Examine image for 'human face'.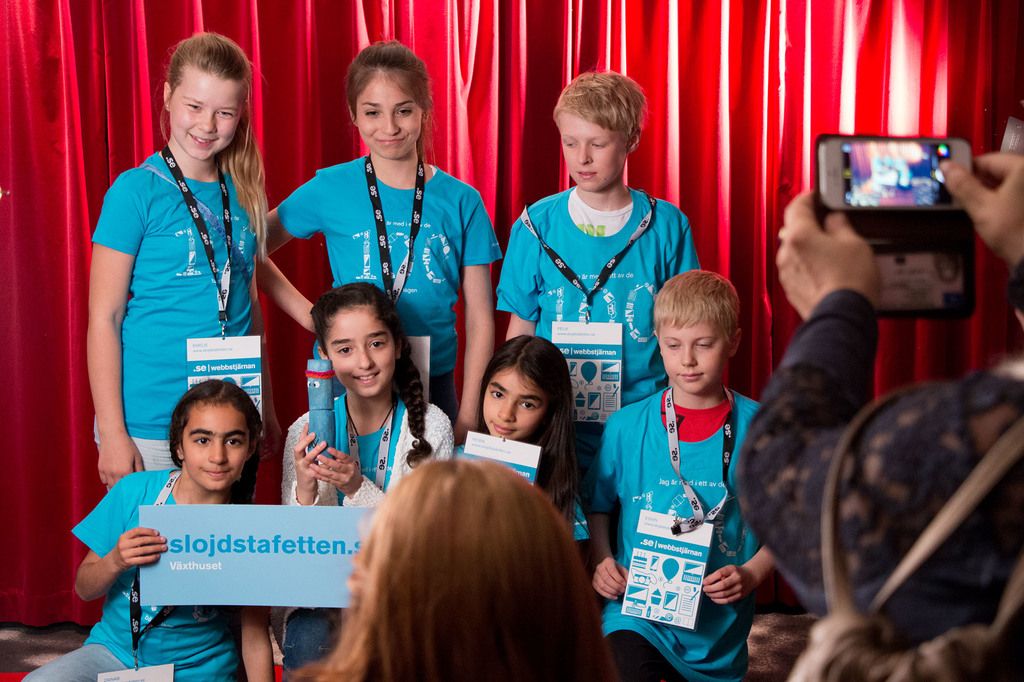
Examination result: Rect(358, 88, 426, 154).
